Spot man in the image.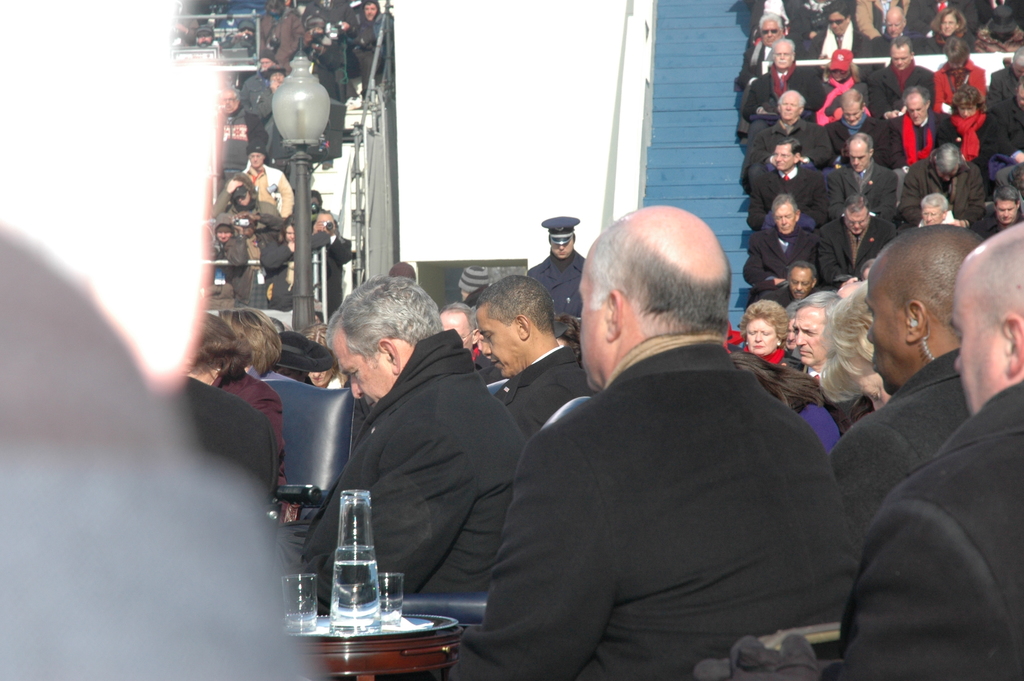
man found at [x1=698, y1=215, x2=1023, y2=680].
